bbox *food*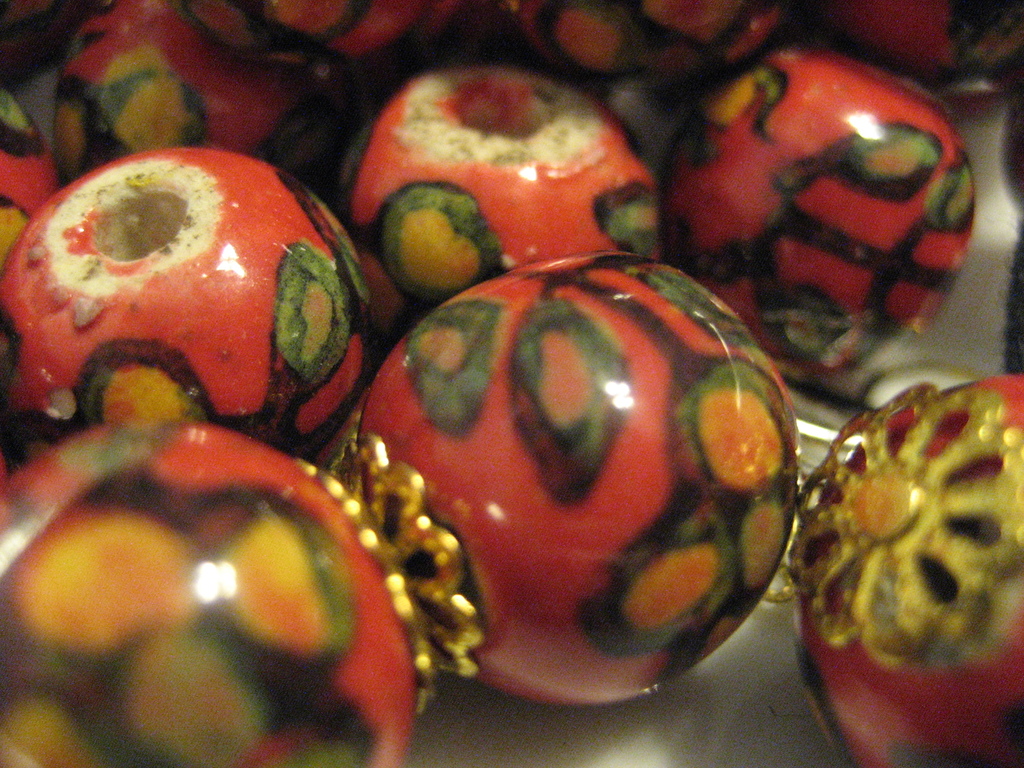
0/145/384/472
